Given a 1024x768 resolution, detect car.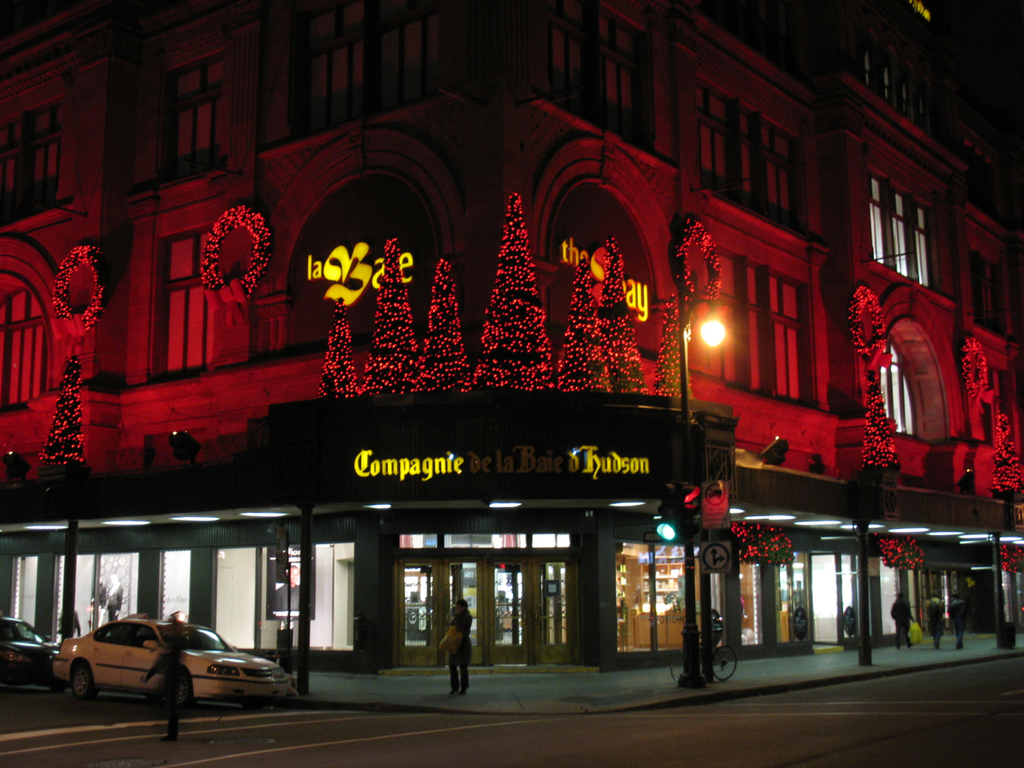
(left=0, top=612, right=55, bottom=682).
